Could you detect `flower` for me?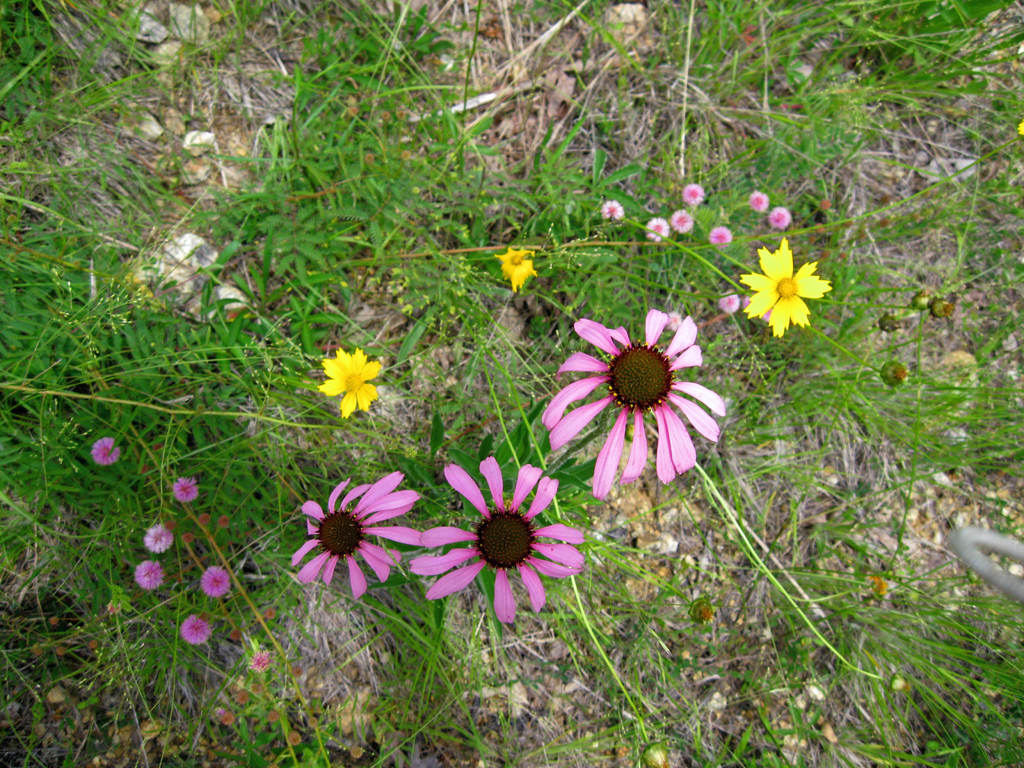
Detection result: x1=175, y1=612, x2=223, y2=648.
